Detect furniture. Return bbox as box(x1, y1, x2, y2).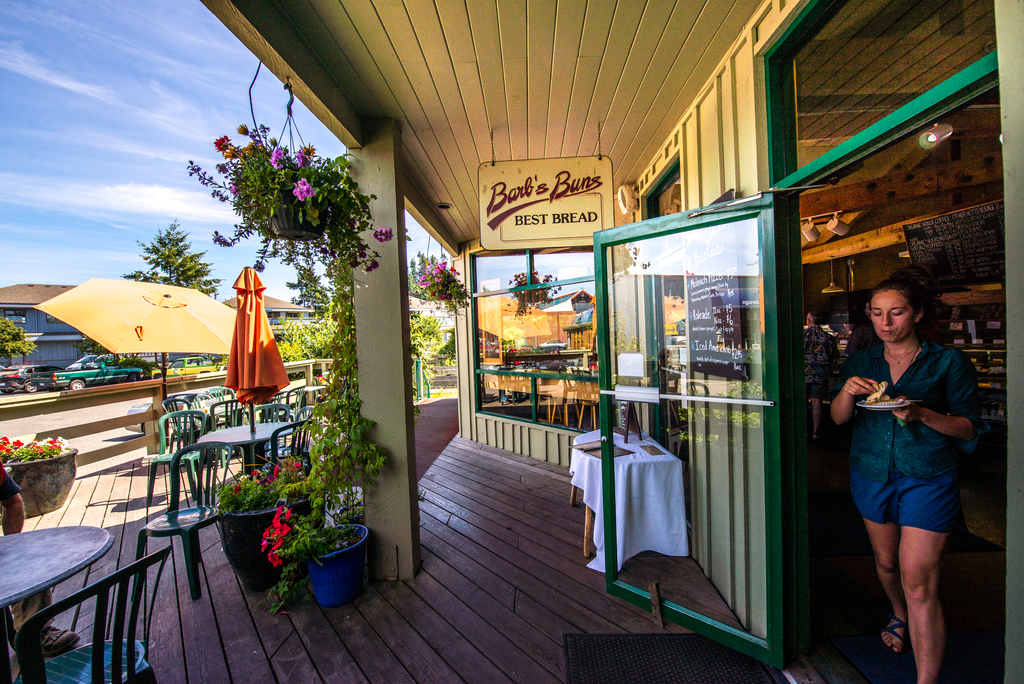
box(209, 401, 243, 488).
